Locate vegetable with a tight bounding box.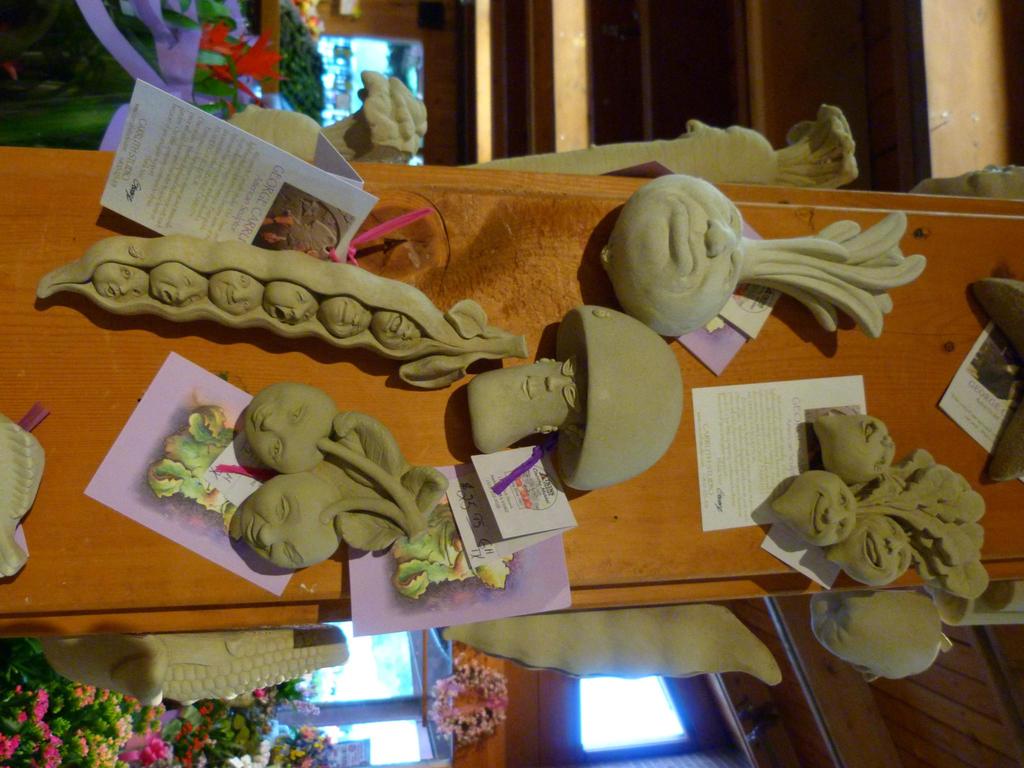
locate(825, 512, 991, 627).
